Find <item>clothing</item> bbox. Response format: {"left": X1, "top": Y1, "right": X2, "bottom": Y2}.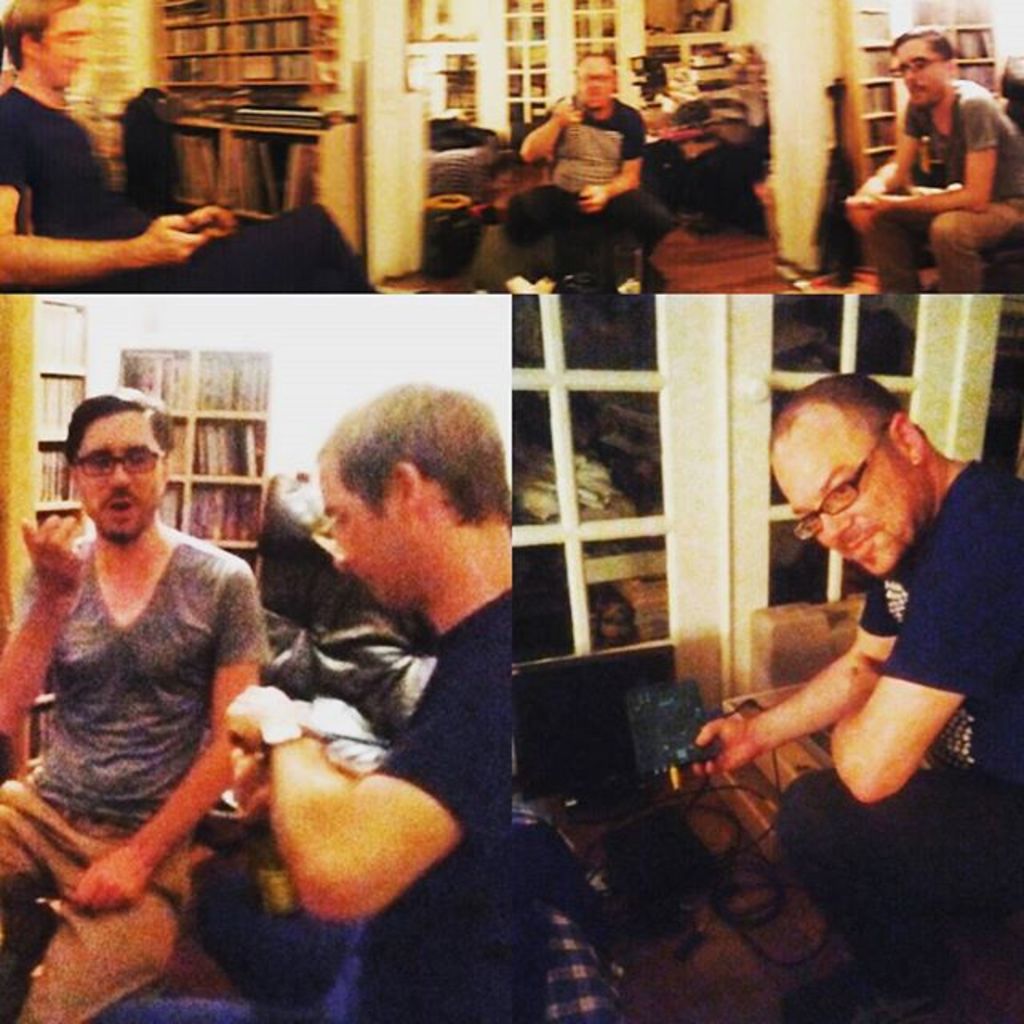
{"left": 771, "top": 467, "right": 1022, "bottom": 1022}.
